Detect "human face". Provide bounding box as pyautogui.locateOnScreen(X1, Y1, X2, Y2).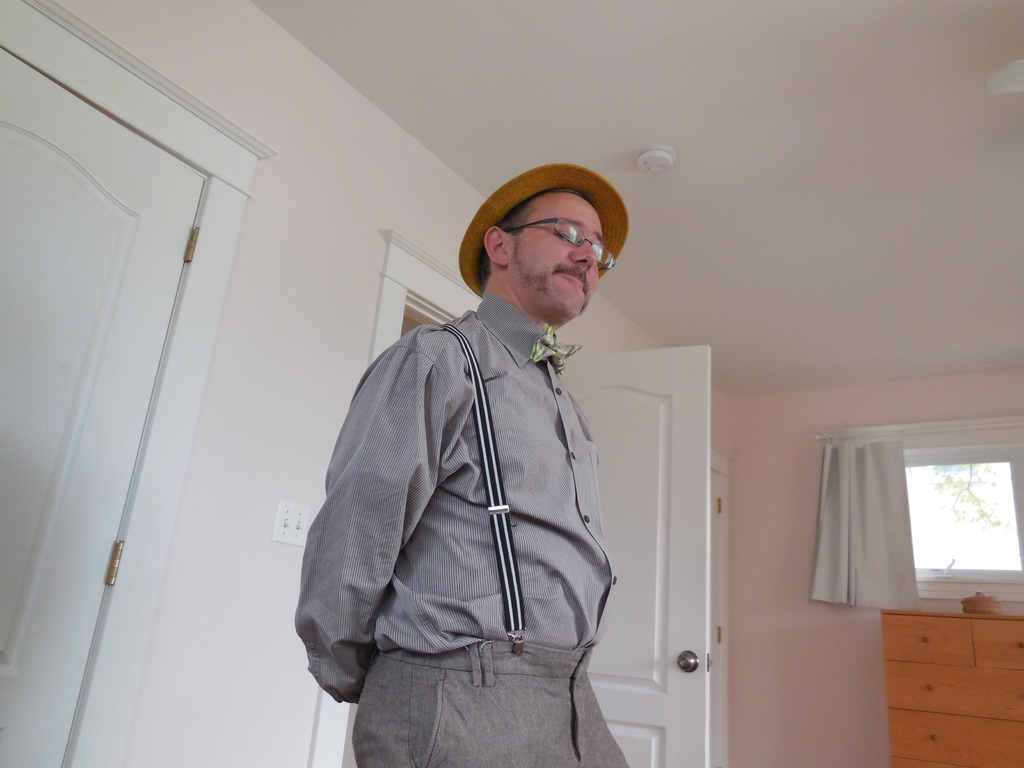
pyautogui.locateOnScreen(506, 191, 605, 316).
